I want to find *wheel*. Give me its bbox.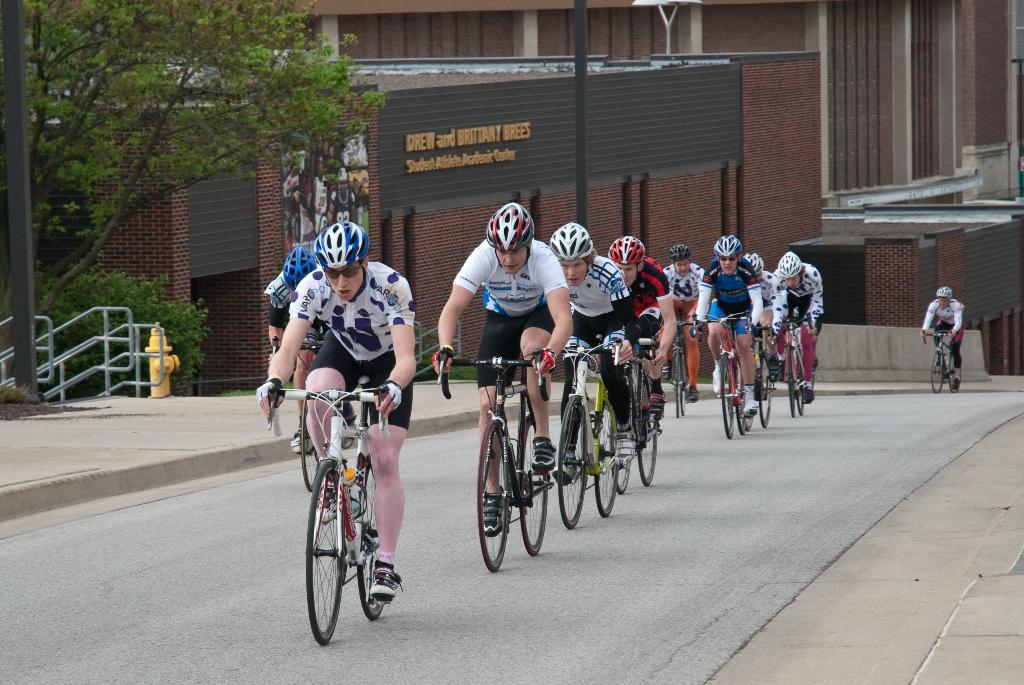
rect(356, 455, 385, 620).
